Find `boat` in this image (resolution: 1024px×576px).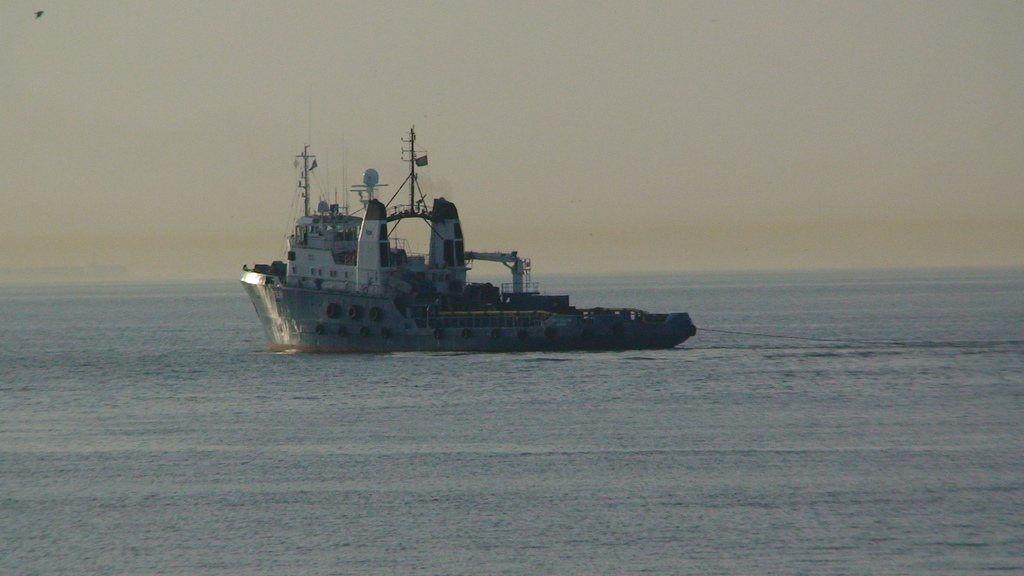
(218, 128, 698, 355).
